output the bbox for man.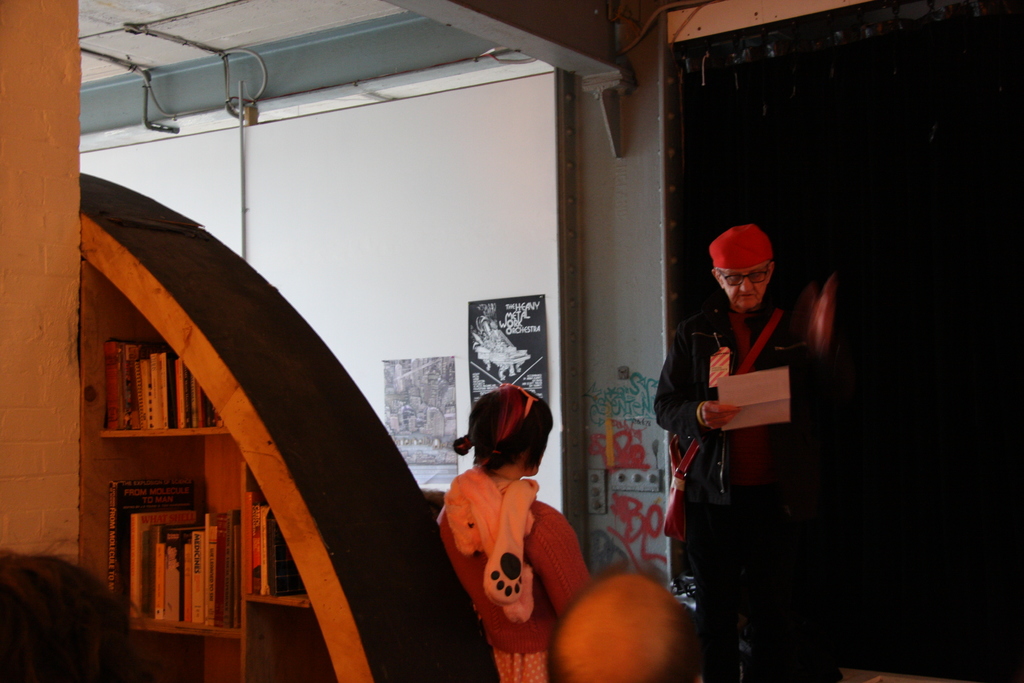
(left=652, top=224, right=832, bottom=682).
